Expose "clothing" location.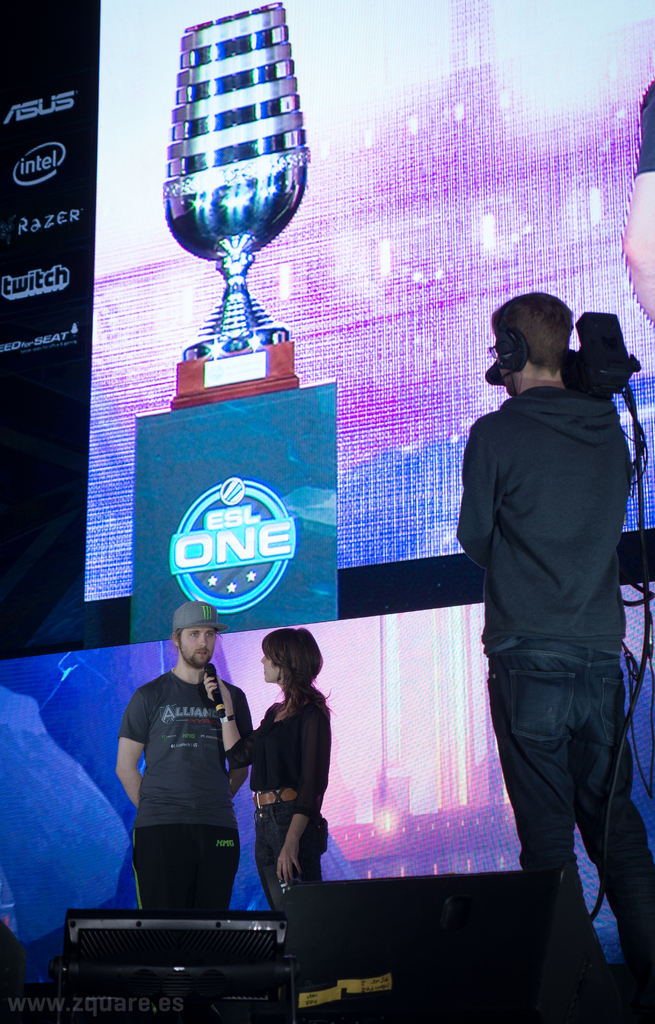
Exposed at {"left": 452, "top": 390, "right": 654, "bottom": 972}.
